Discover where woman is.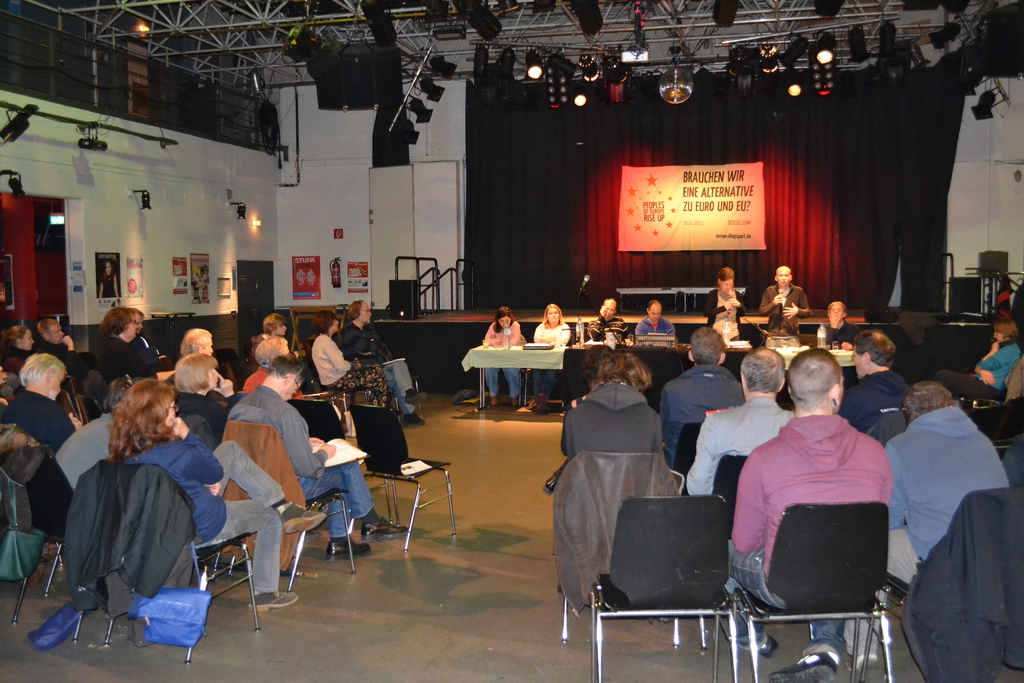
Discovered at bbox=(109, 377, 326, 612).
